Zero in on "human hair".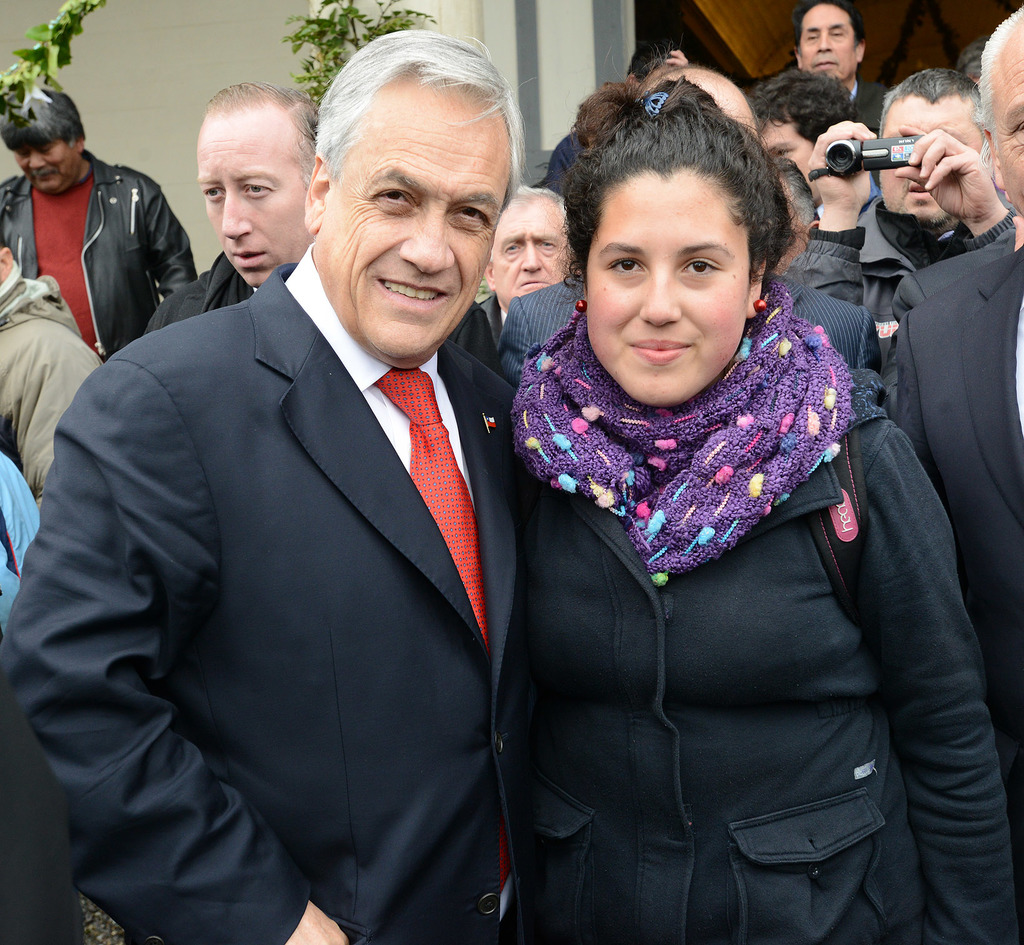
Zeroed in: crop(974, 6, 1023, 152).
